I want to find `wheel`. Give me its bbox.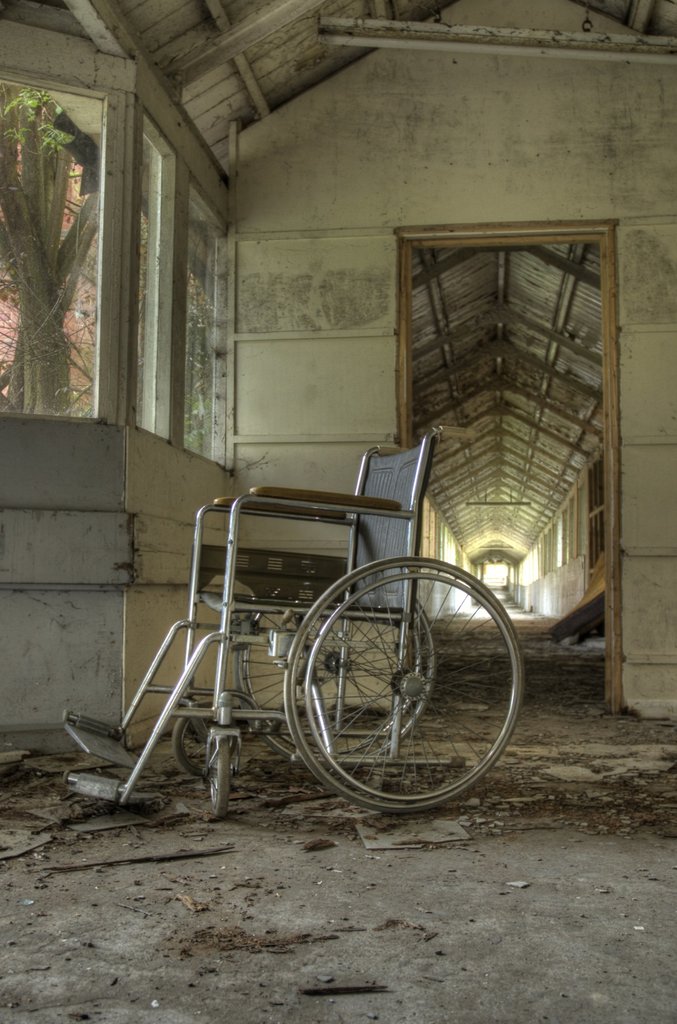
228/600/439/765.
